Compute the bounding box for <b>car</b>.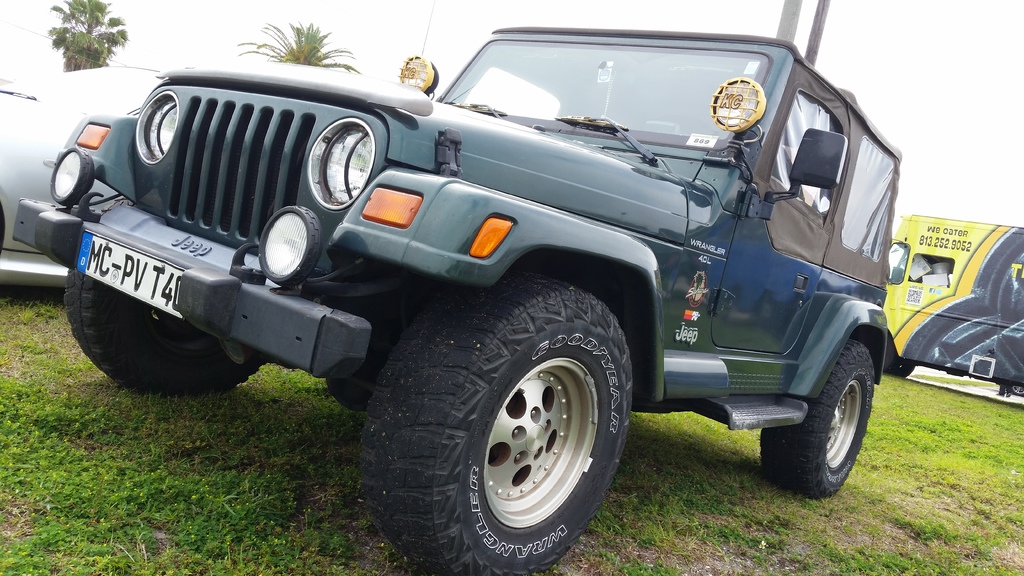
bbox=(63, 15, 922, 536).
